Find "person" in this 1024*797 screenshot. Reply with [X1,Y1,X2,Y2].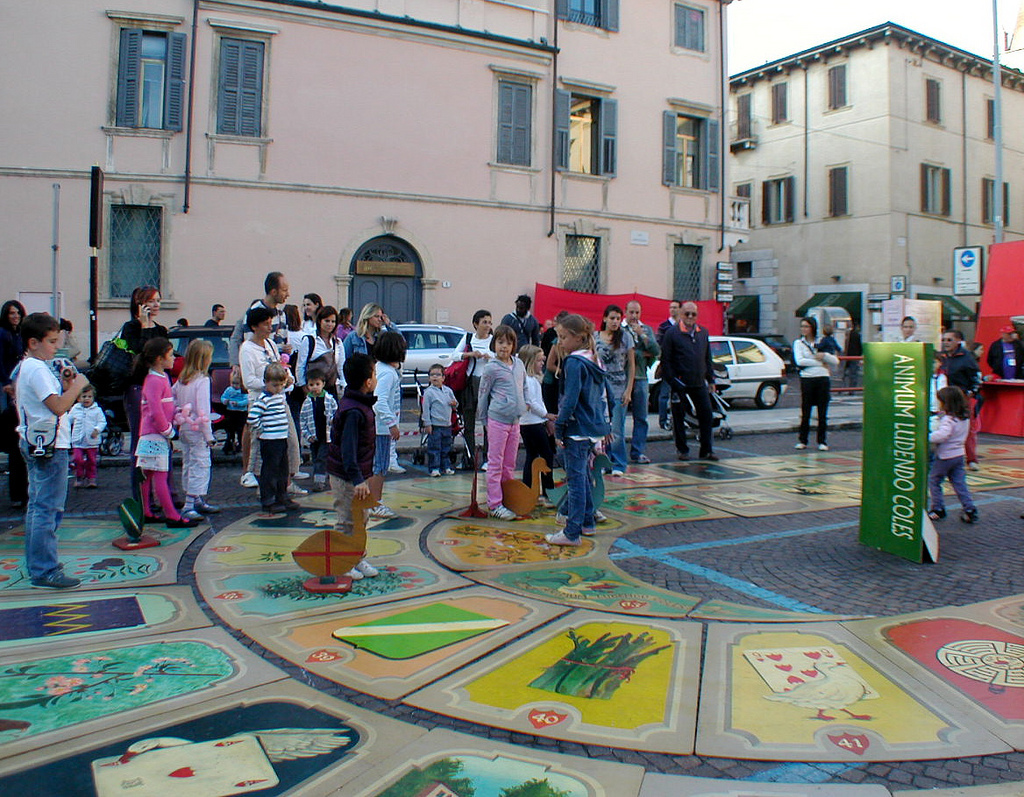
[794,319,837,452].
